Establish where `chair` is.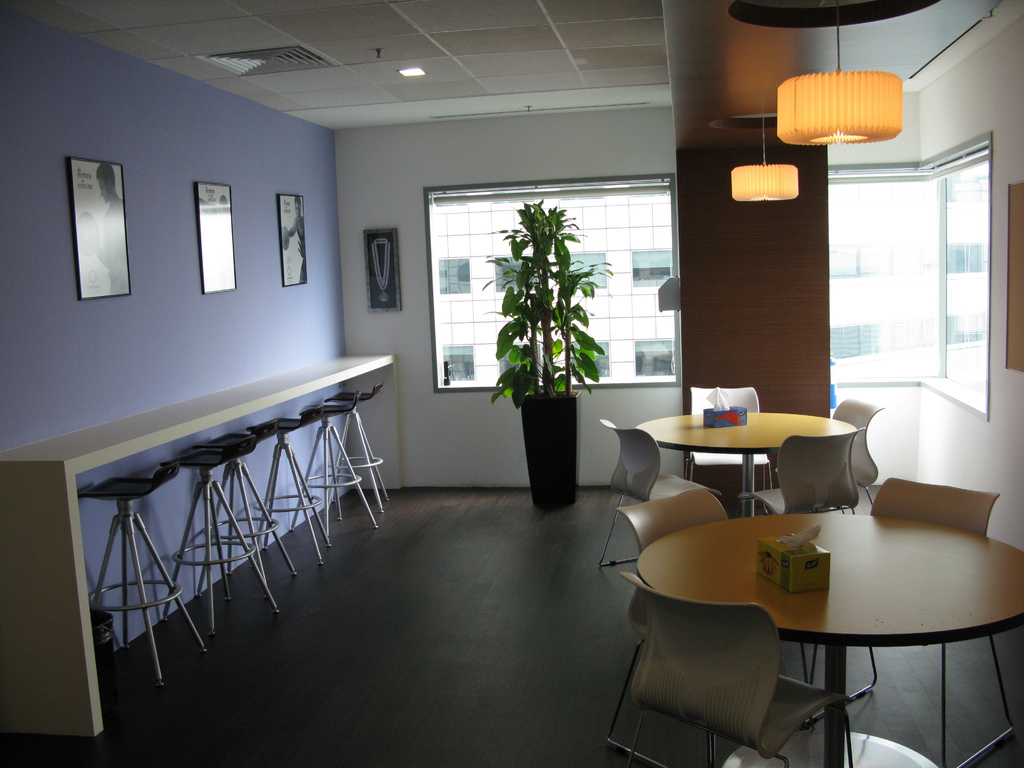
Established at (595,417,727,569).
